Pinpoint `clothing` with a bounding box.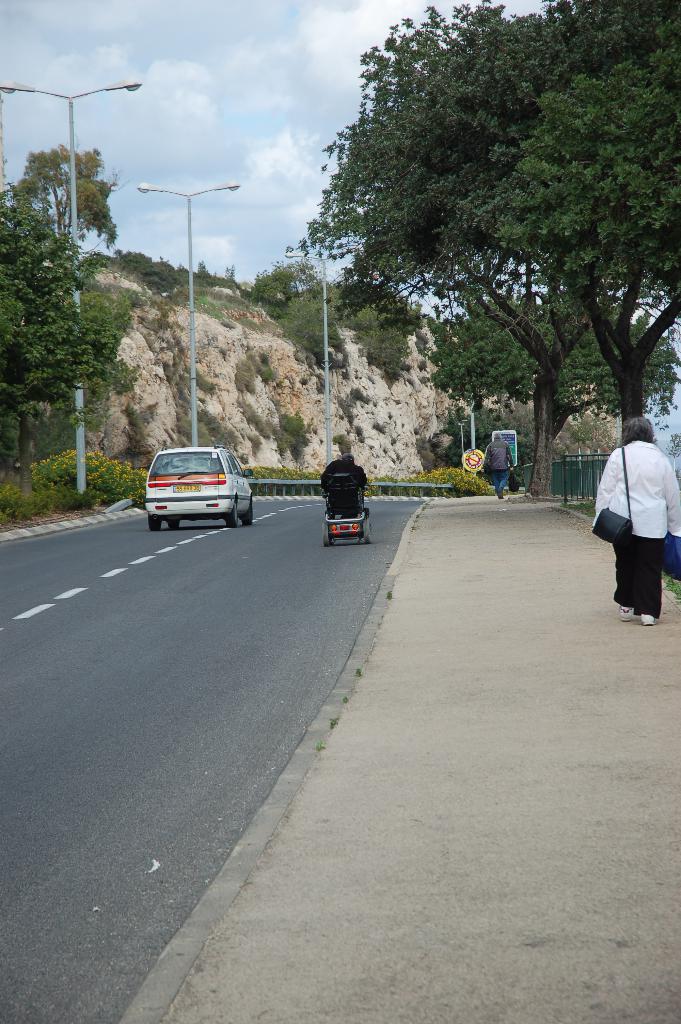
rect(488, 442, 512, 488).
